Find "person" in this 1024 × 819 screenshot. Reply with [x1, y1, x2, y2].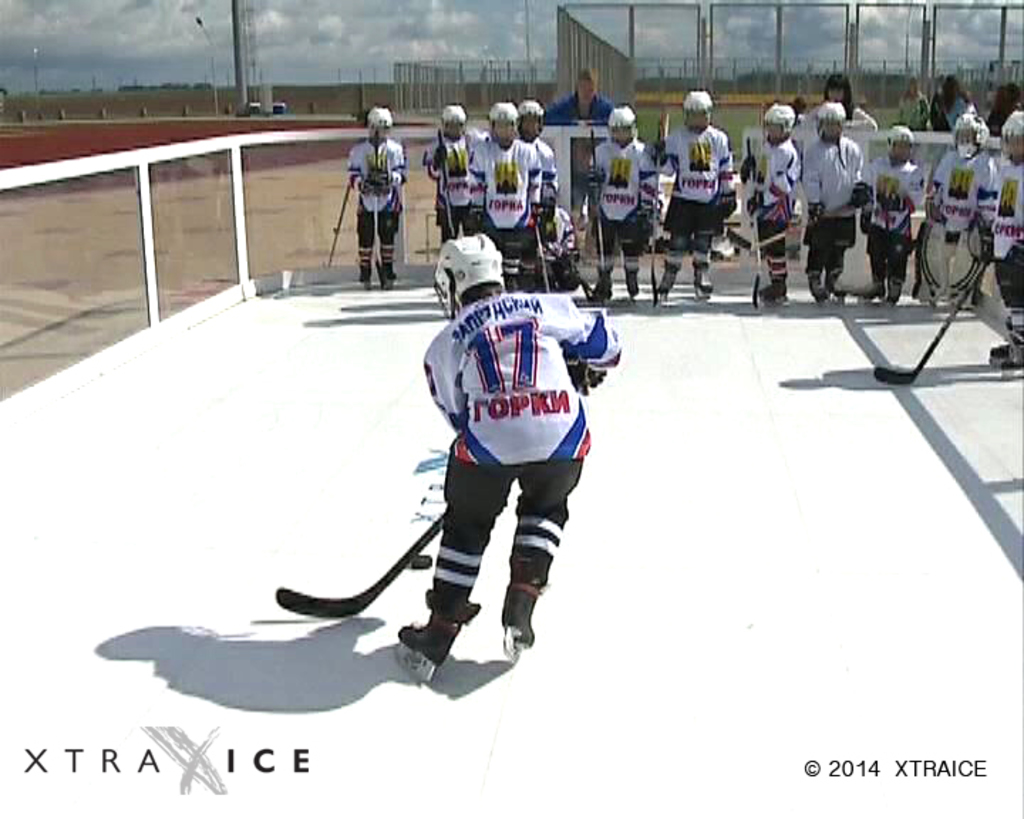
[516, 100, 559, 245].
